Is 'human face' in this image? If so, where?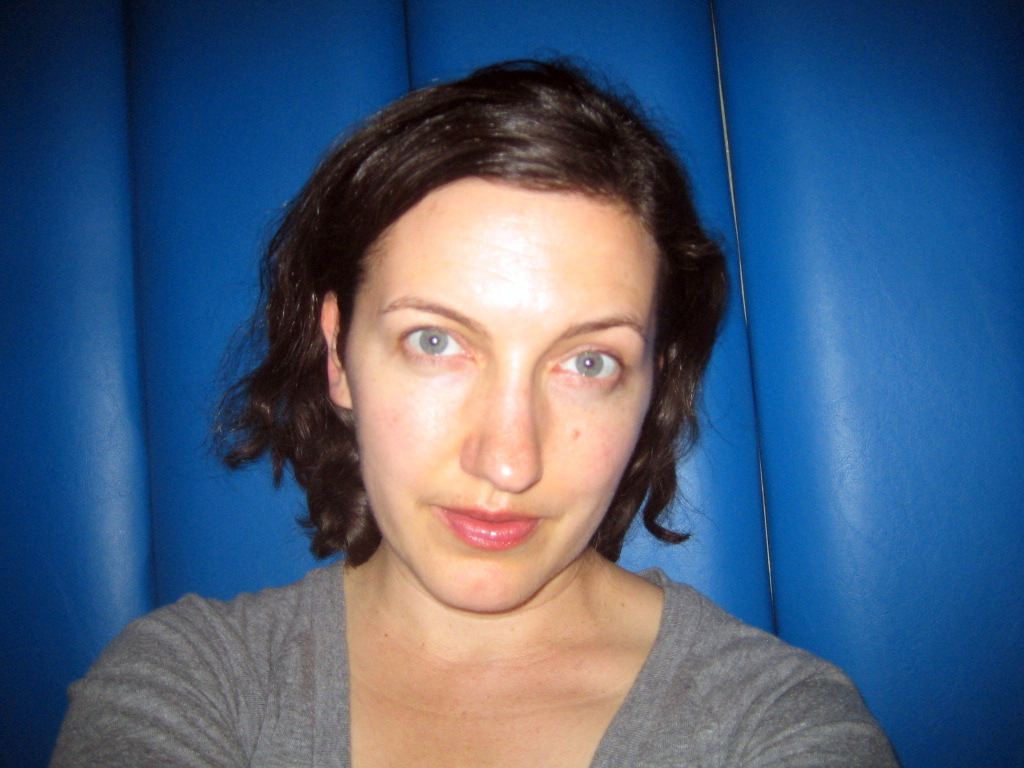
Yes, at {"x1": 345, "y1": 187, "x2": 660, "y2": 611}.
